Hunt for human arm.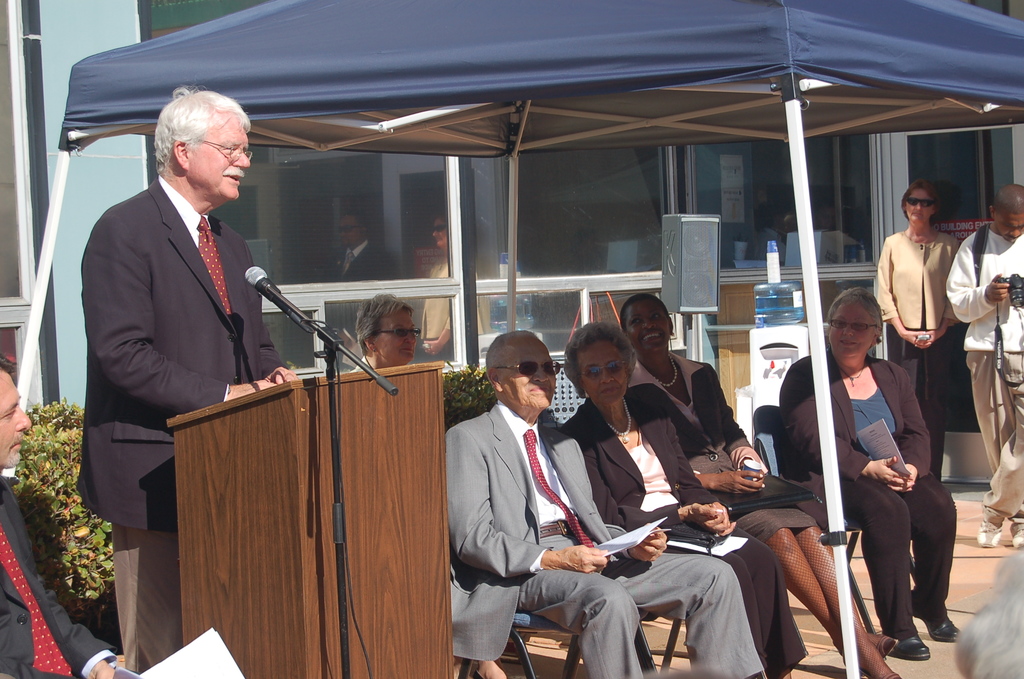
Hunted down at <box>444,429,610,587</box>.
